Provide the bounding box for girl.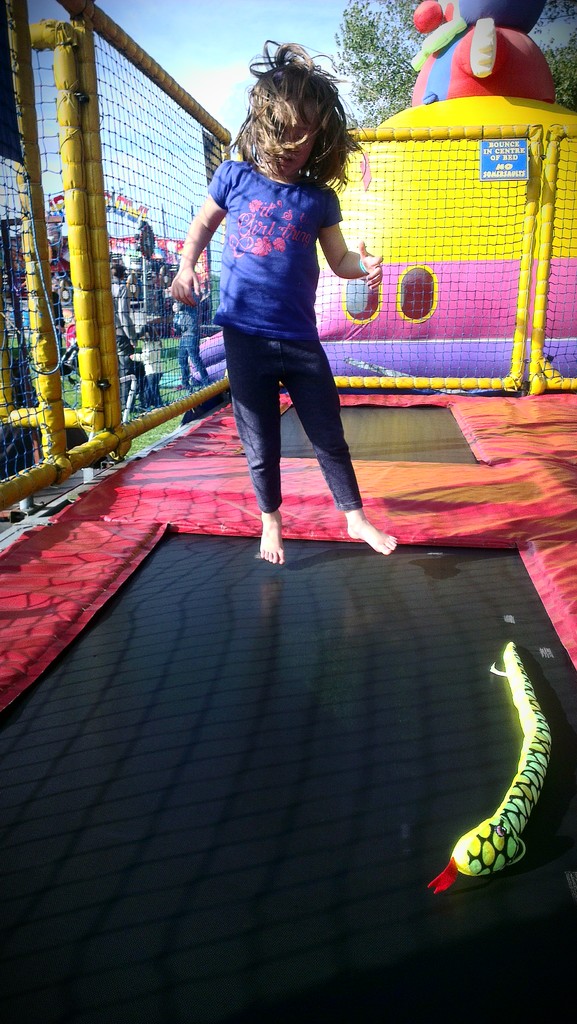
167 44 394 563.
